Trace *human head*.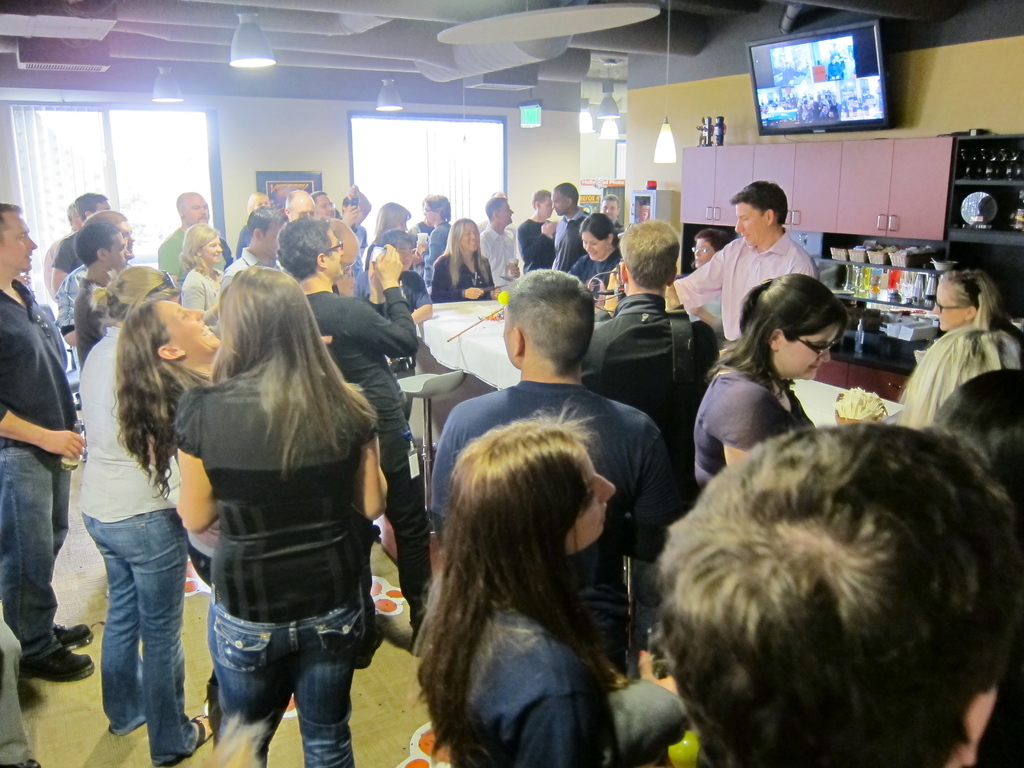
Traced to (x1=746, y1=271, x2=847, y2=378).
